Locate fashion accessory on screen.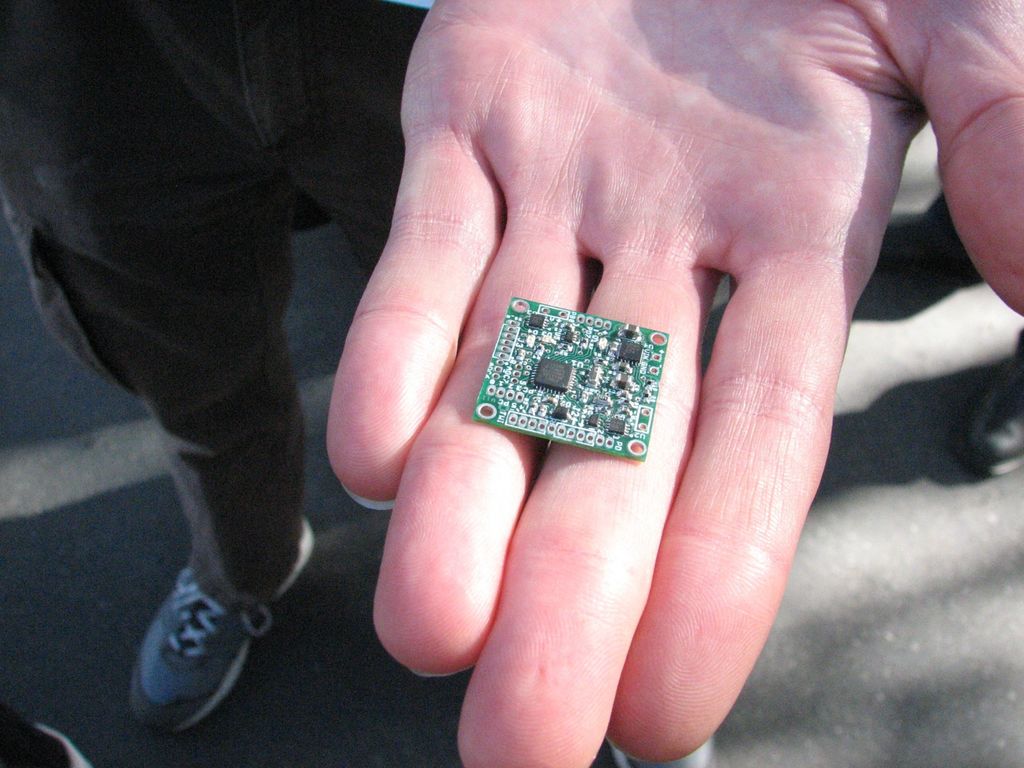
On screen at {"left": 125, "top": 509, "right": 316, "bottom": 732}.
